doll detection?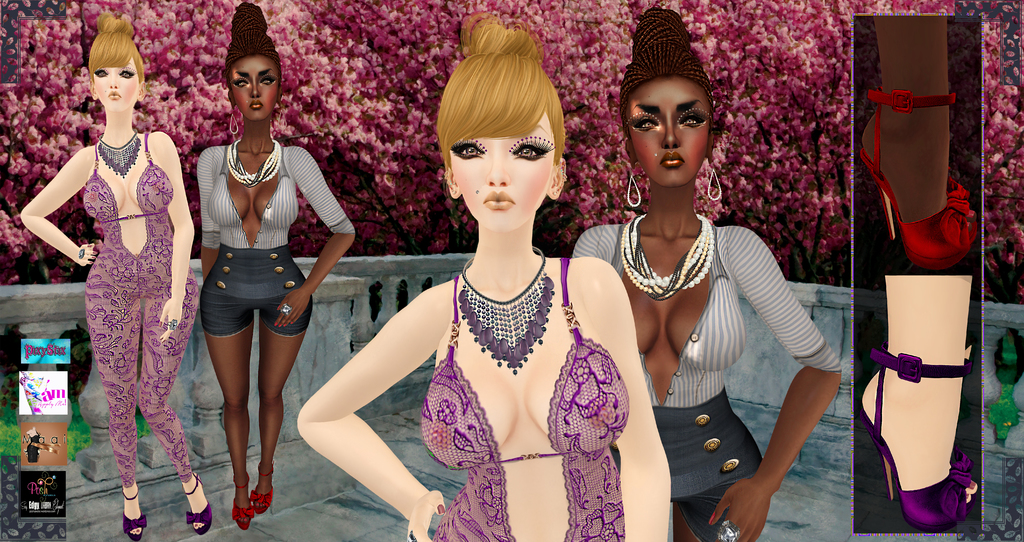
[17, 9, 193, 539]
